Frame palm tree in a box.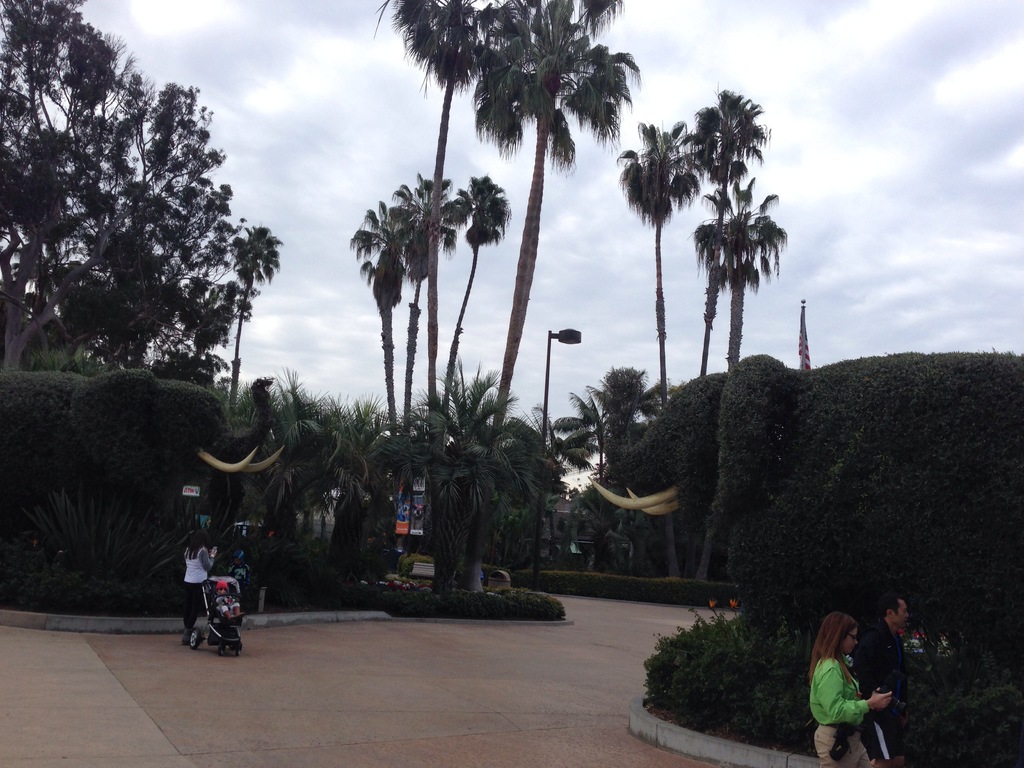
{"left": 476, "top": 2, "right": 639, "bottom": 425}.
